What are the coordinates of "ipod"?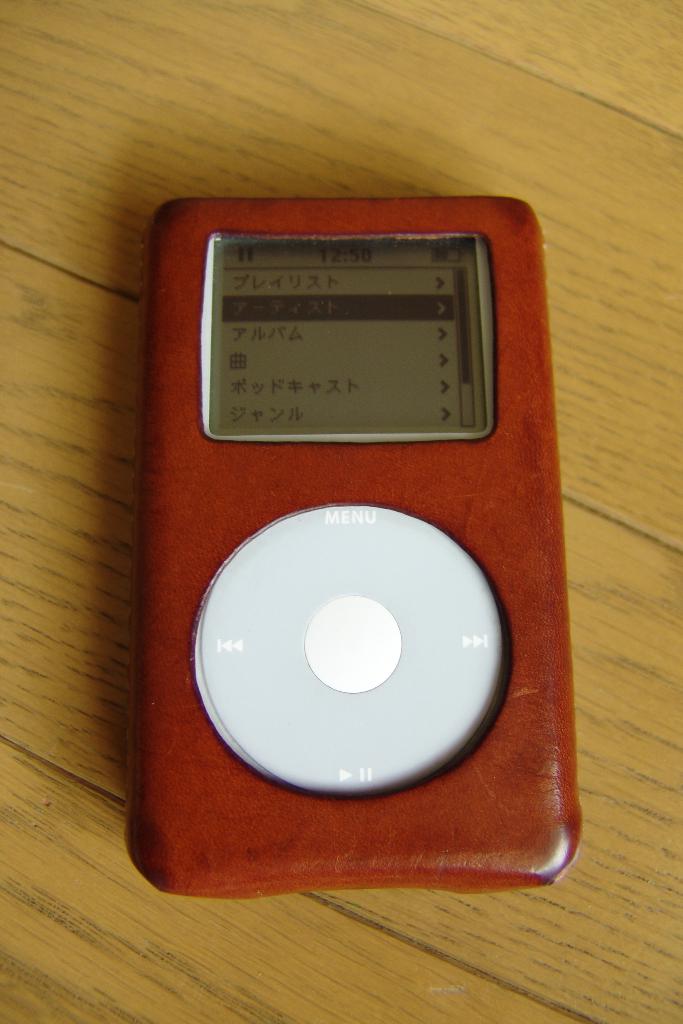
122/188/582/891.
